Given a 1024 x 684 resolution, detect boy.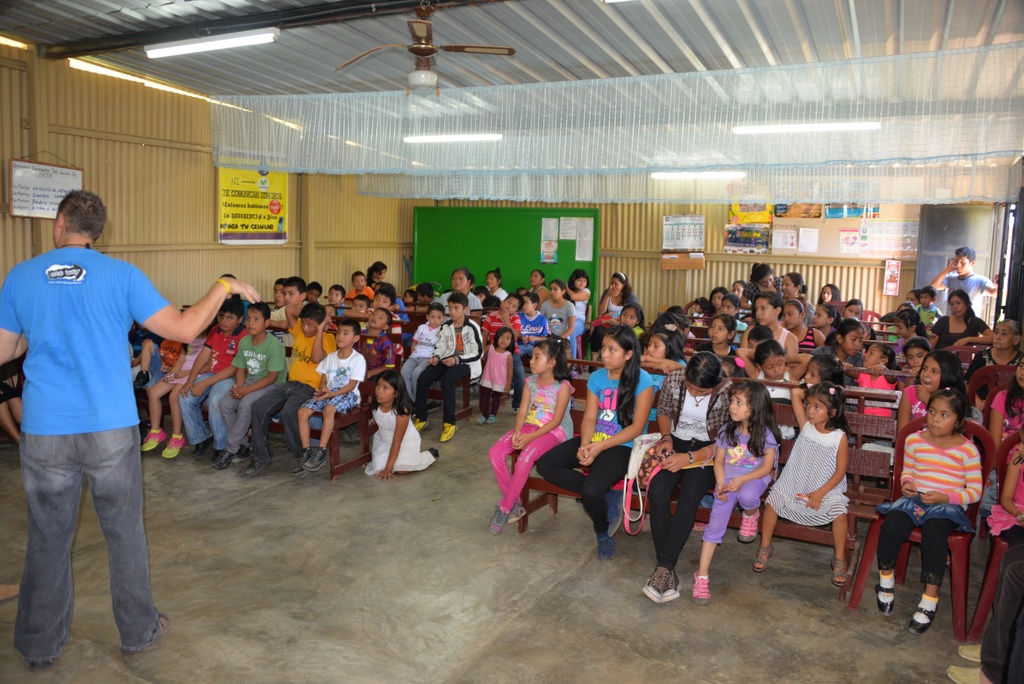
<region>399, 300, 448, 409</region>.
